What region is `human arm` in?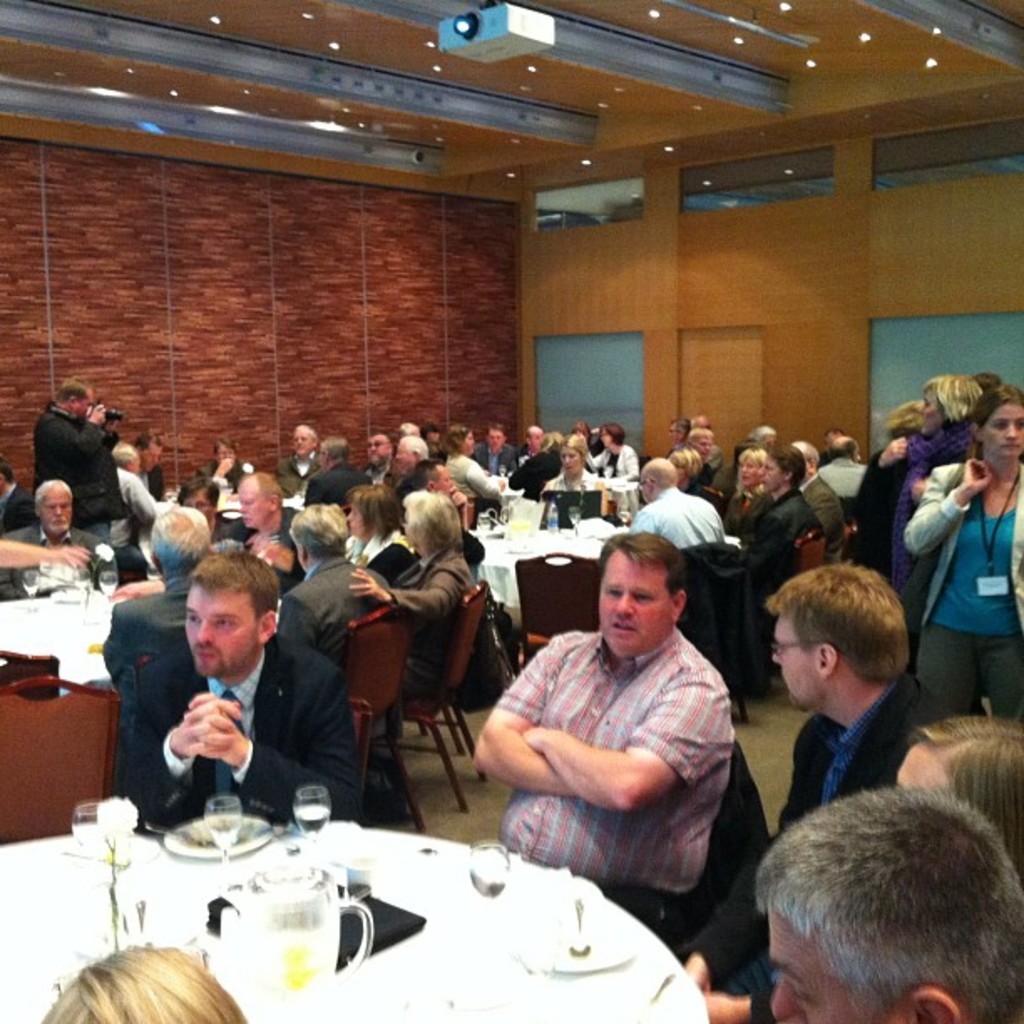
[left=679, top=711, right=817, bottom=987].
